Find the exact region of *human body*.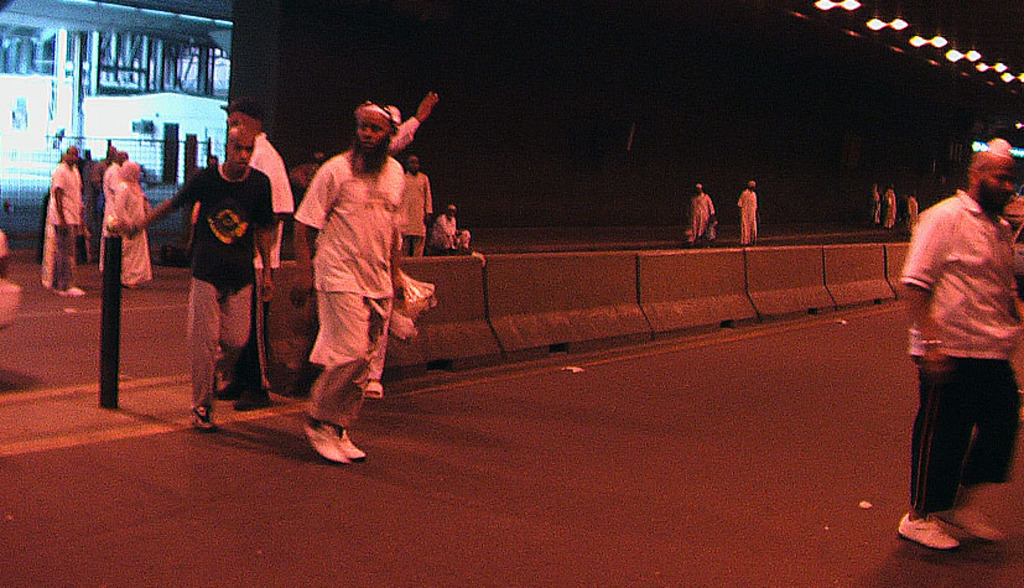
Exact region: (left=399, top=152, right=431, bottom=256).
